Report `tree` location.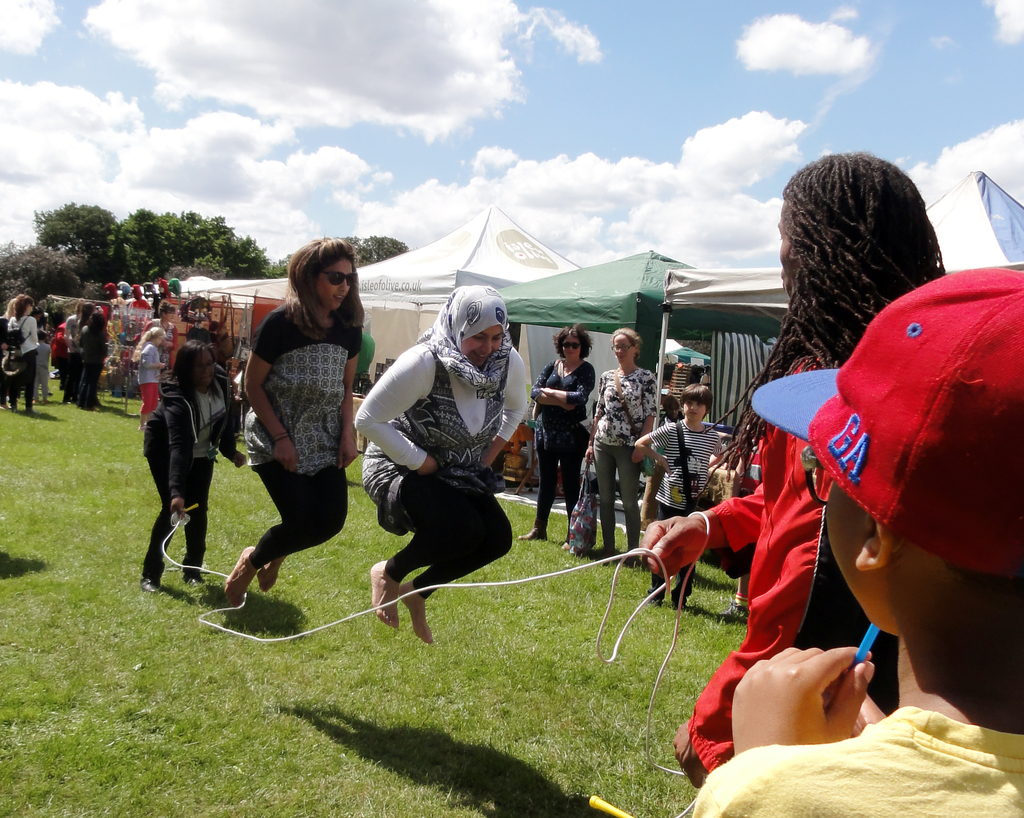
Report: bbox=[0, 237, 87, 318].
